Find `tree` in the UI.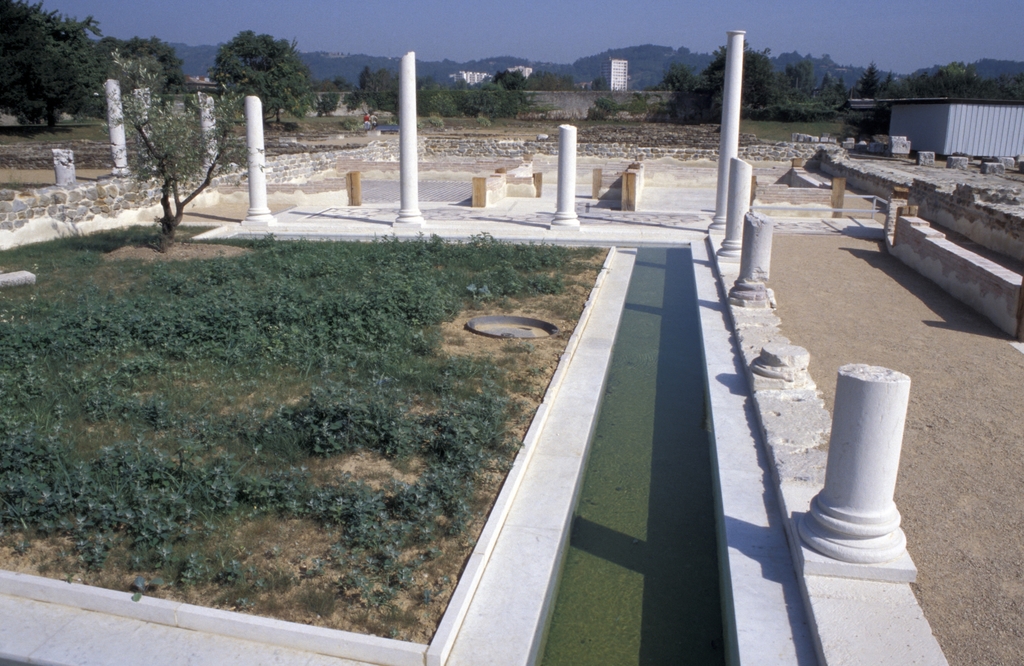
UI element at l=102, t=74, r=218, b=229.
